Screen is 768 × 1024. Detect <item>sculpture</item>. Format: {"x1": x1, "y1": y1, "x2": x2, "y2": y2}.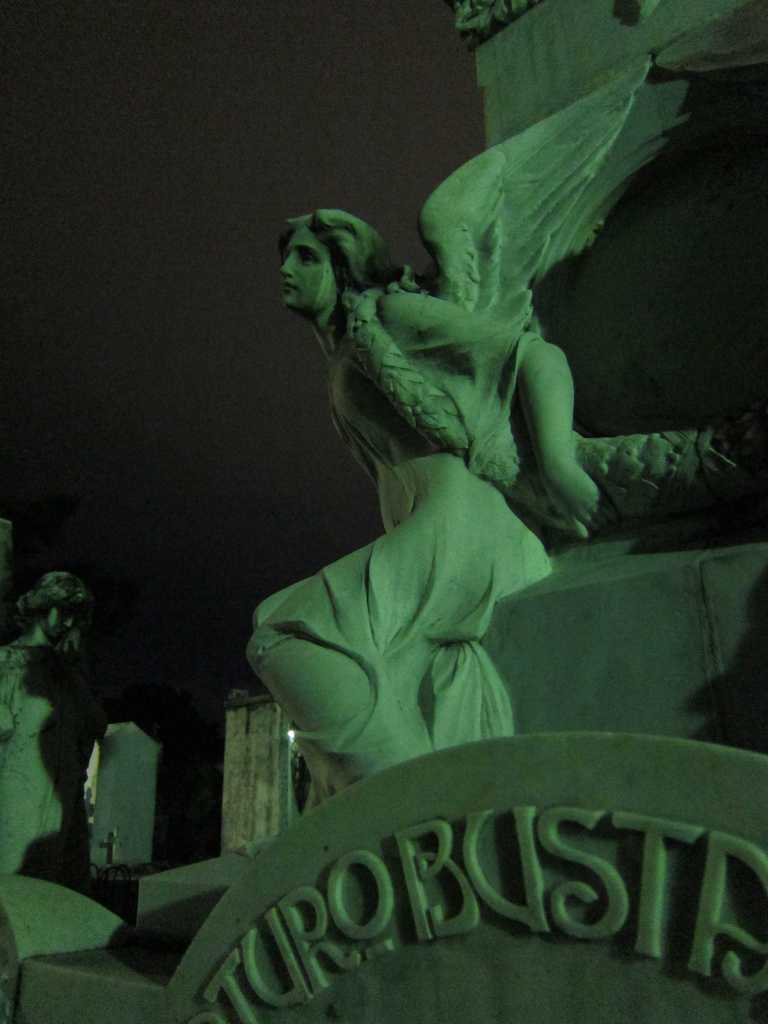
{"x1": 227, "y1": 57, "x2": 767, "y2": 813}.
